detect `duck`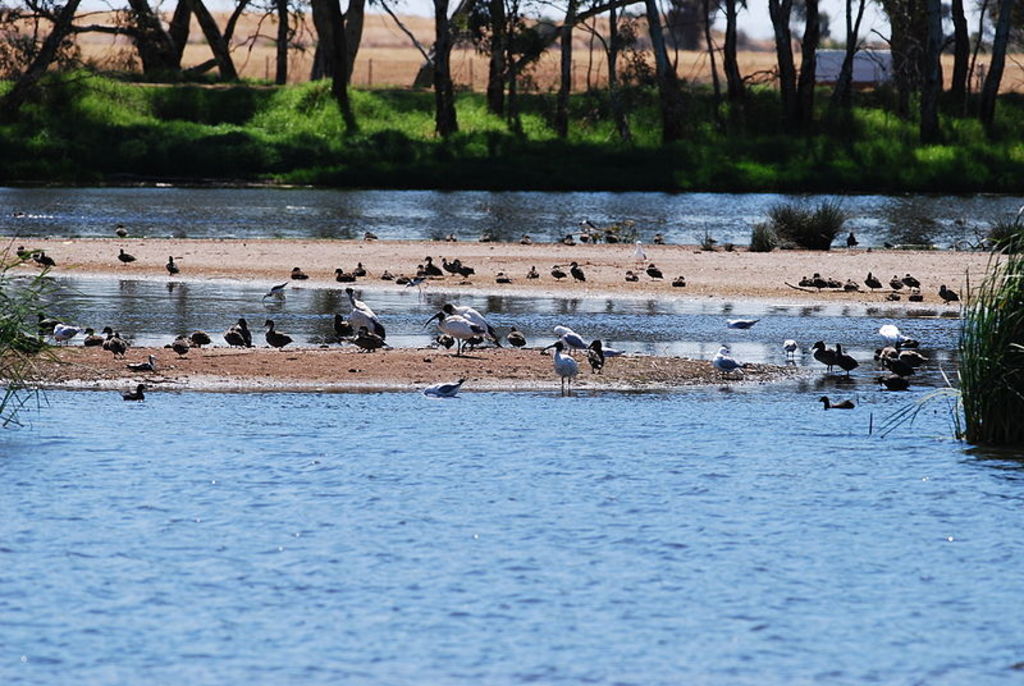
(124, 348, 161, 375)
